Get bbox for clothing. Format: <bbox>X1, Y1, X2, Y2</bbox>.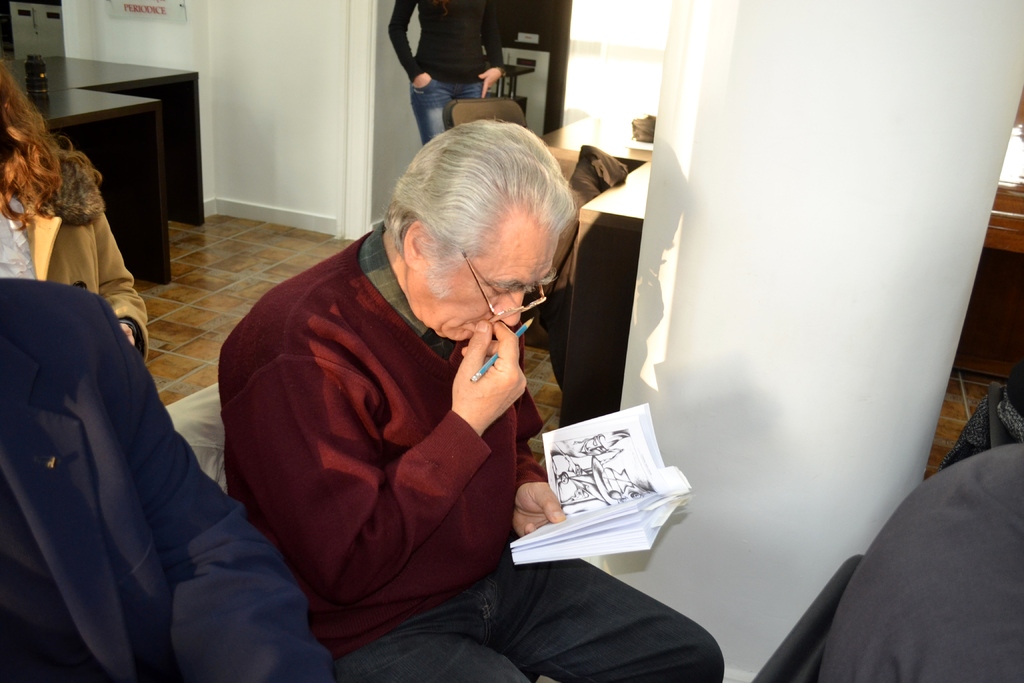
<bbox>7, 145, 163, 356</bbox>.
